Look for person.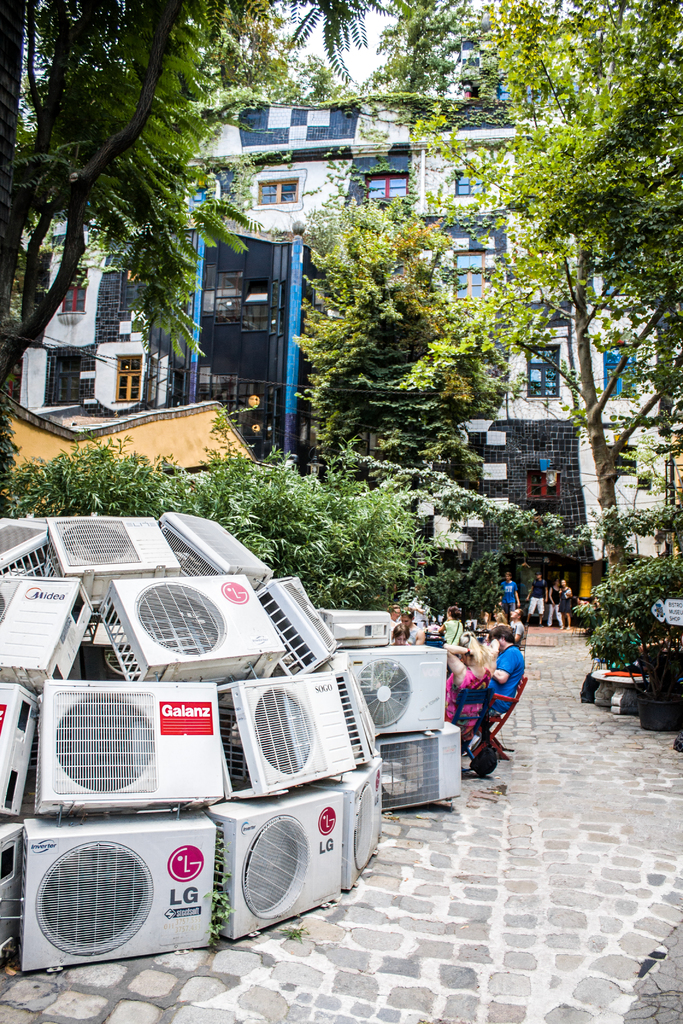
Found: (left=562, top=576, right=576, bottom=616).
